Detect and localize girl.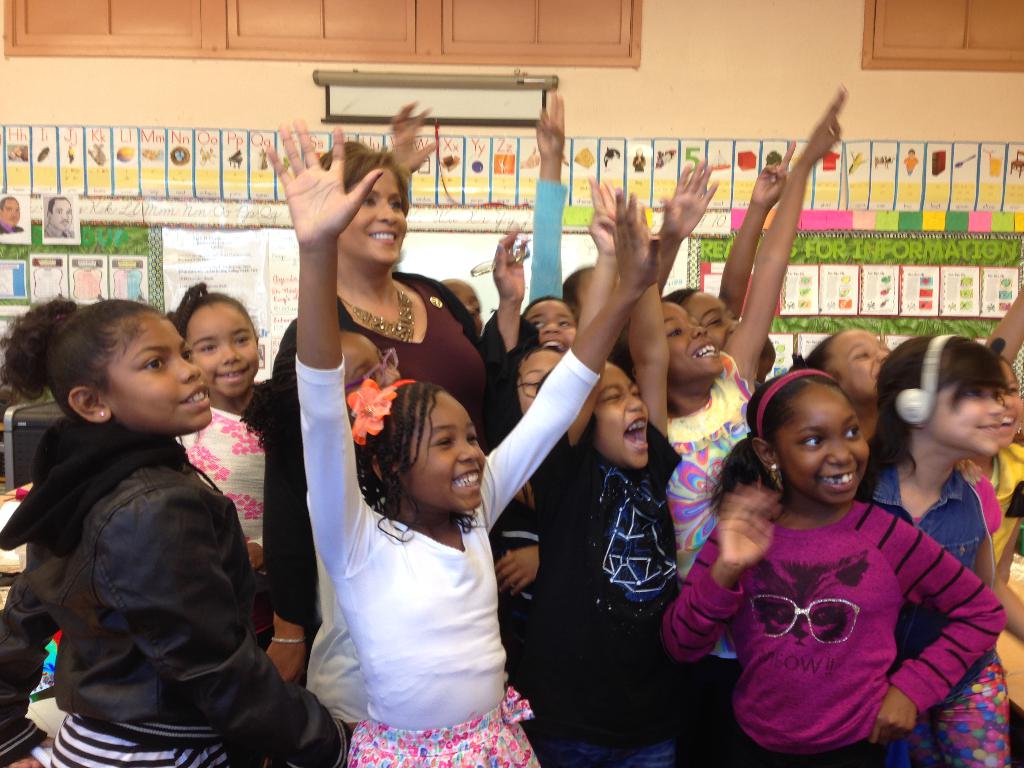
Localized at rect(793, 329, 895, 448).
